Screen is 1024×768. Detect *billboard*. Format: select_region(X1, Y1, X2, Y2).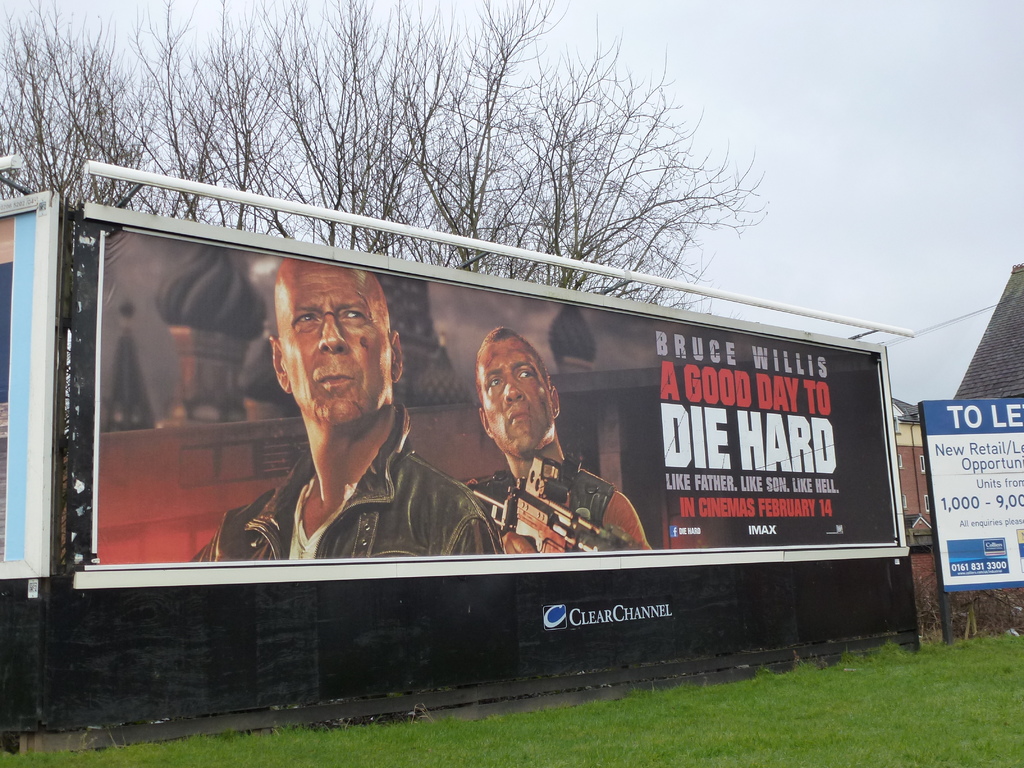
select_region(923, 396, 1023, 584).
